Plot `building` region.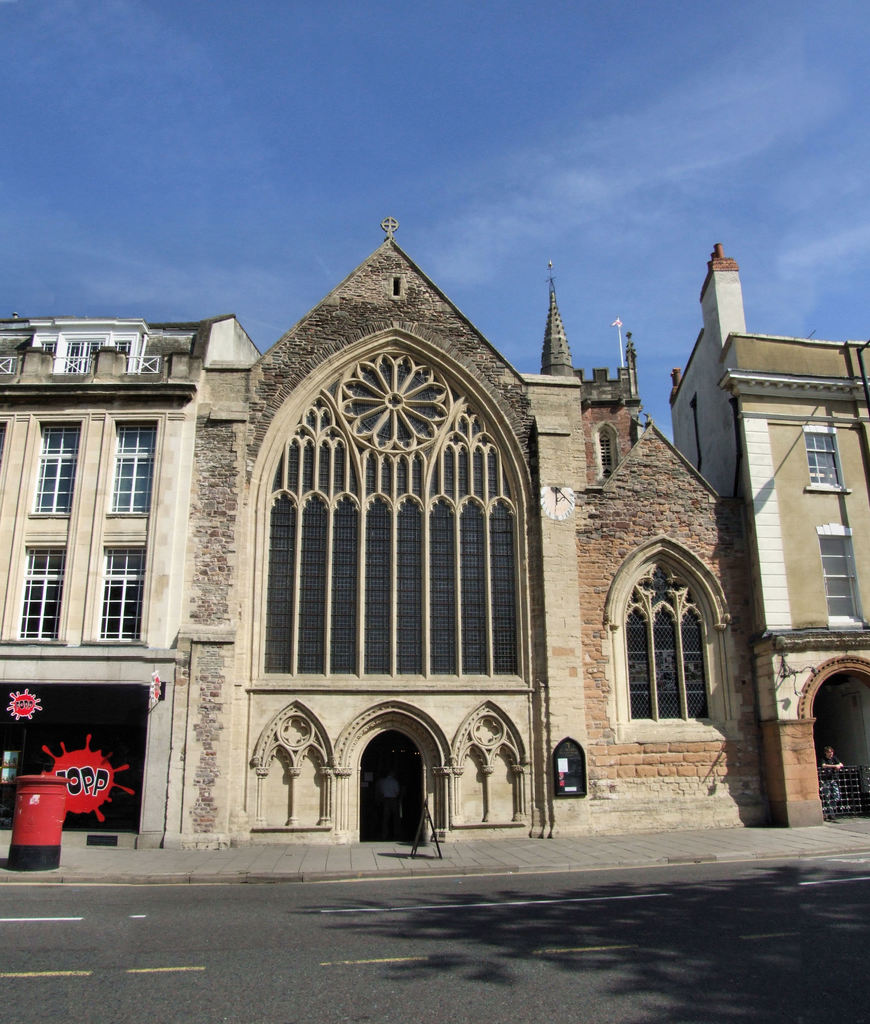
Plotted at select_region(243, 216, 772, 851).
